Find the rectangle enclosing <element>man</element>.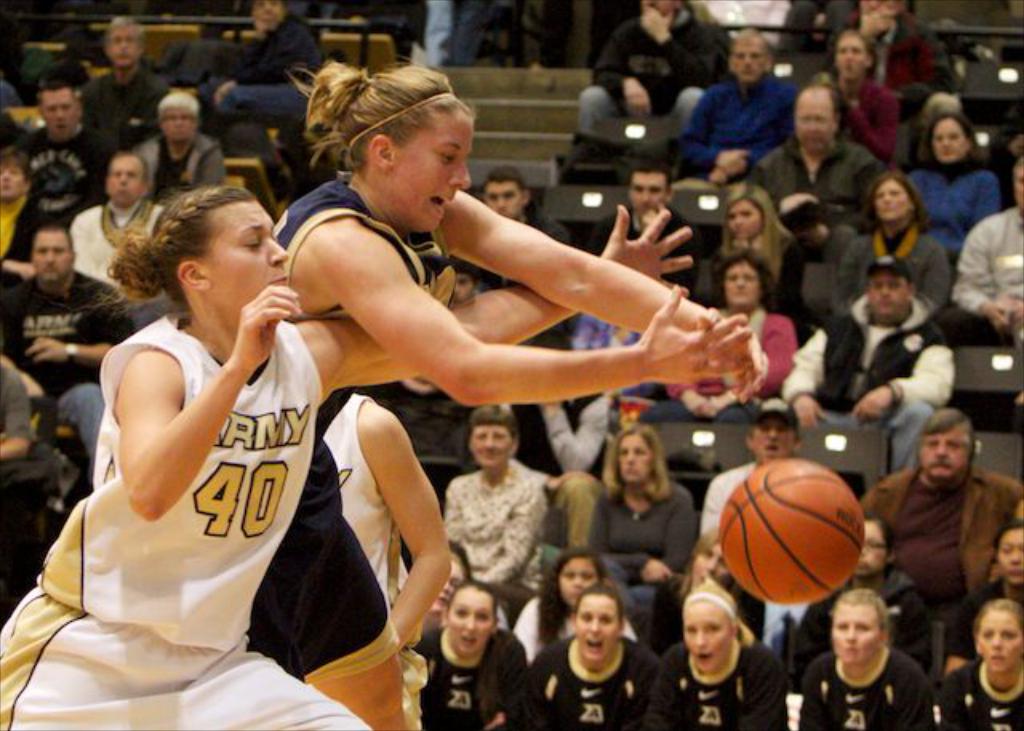
x1=574 y1=0 x2=712 y2=154.
